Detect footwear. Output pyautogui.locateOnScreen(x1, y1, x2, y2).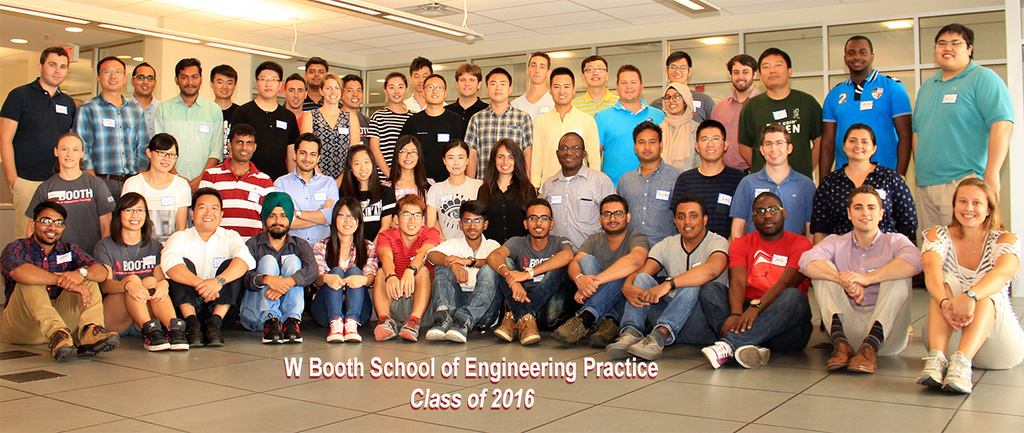
pyautogui.locateOnScreen(443, 320, 470, 349).
